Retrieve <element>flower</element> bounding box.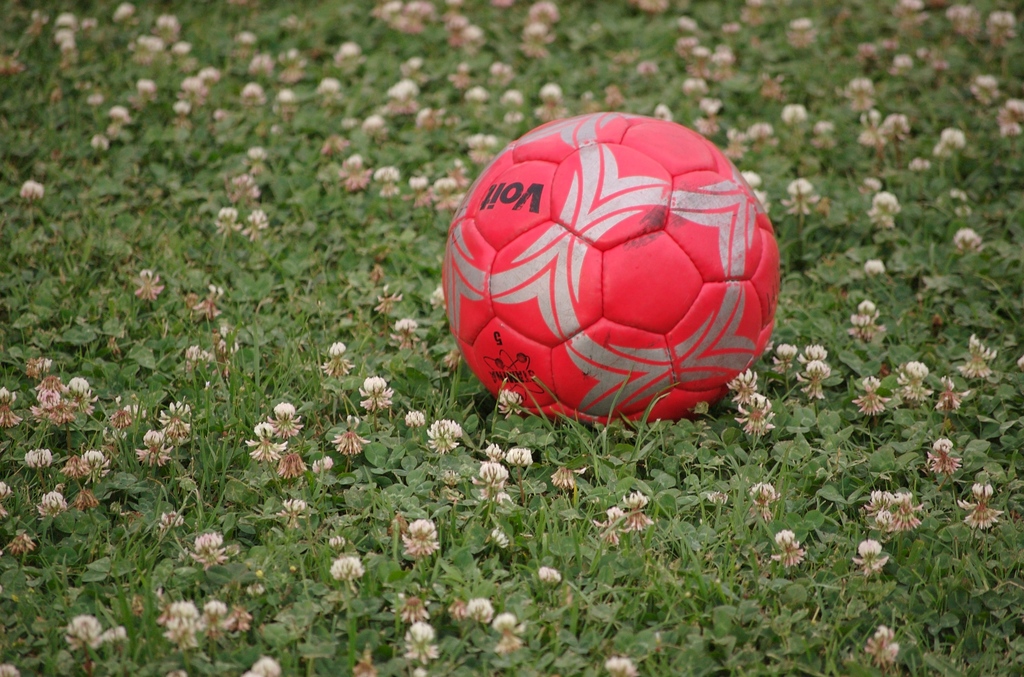
Bounding box: BBox(597, 504, 631, 548).
